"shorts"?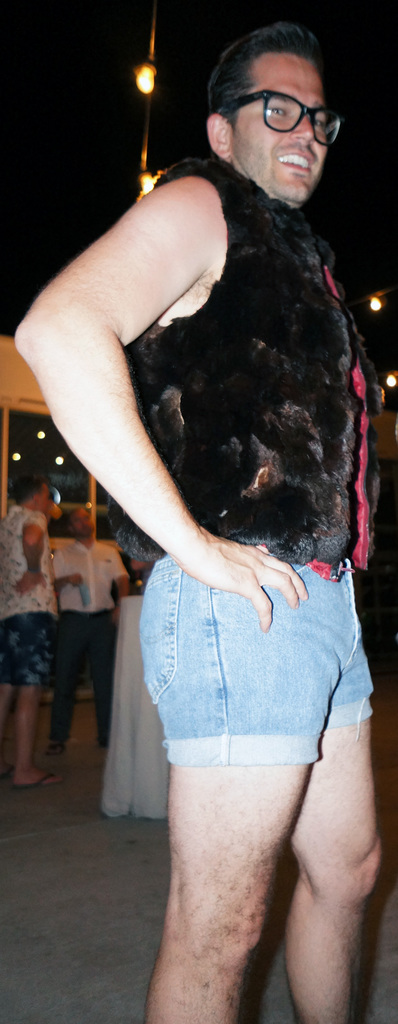
<bbox>0, 609, 54, 683</bbox>
